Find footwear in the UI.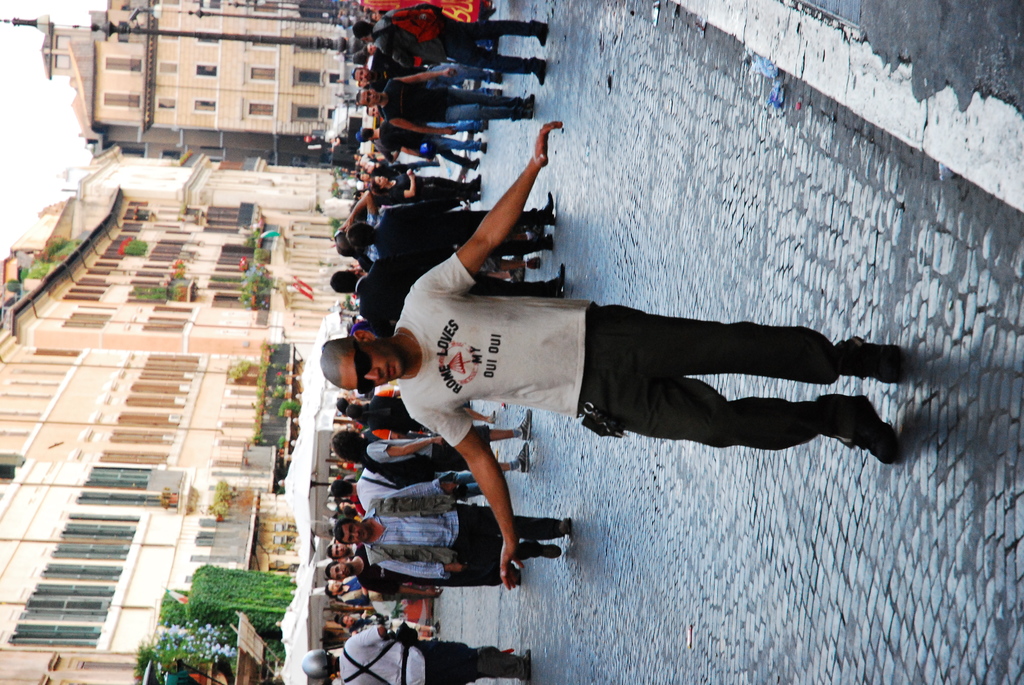
UI element at <box>483,121,488,132</box>.
